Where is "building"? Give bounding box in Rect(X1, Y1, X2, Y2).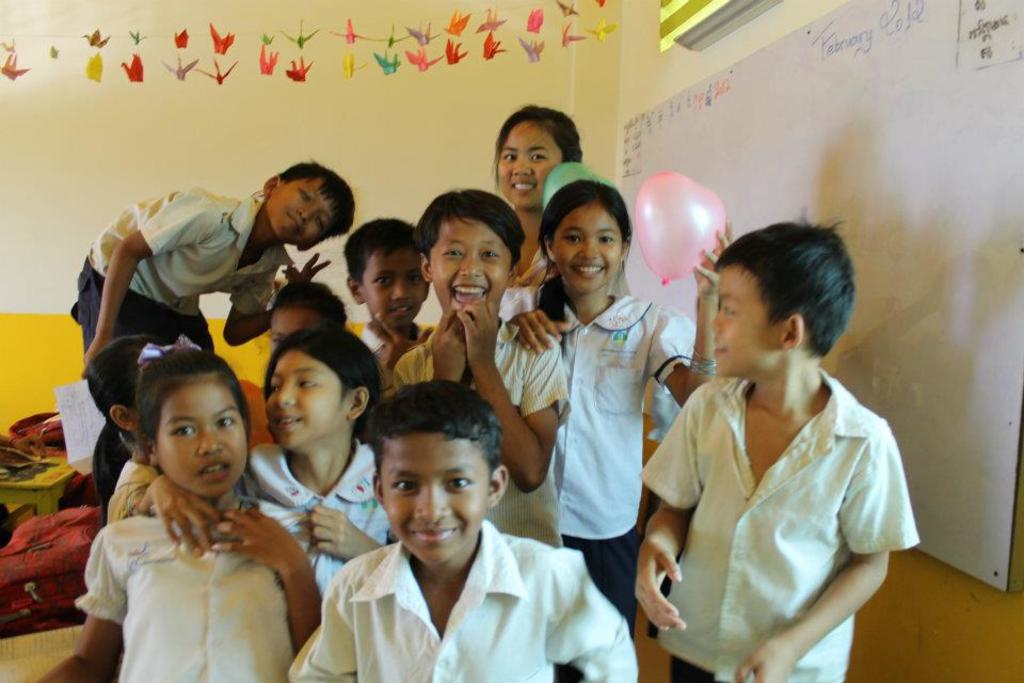
Rect(0, 0, 1023, 682).
